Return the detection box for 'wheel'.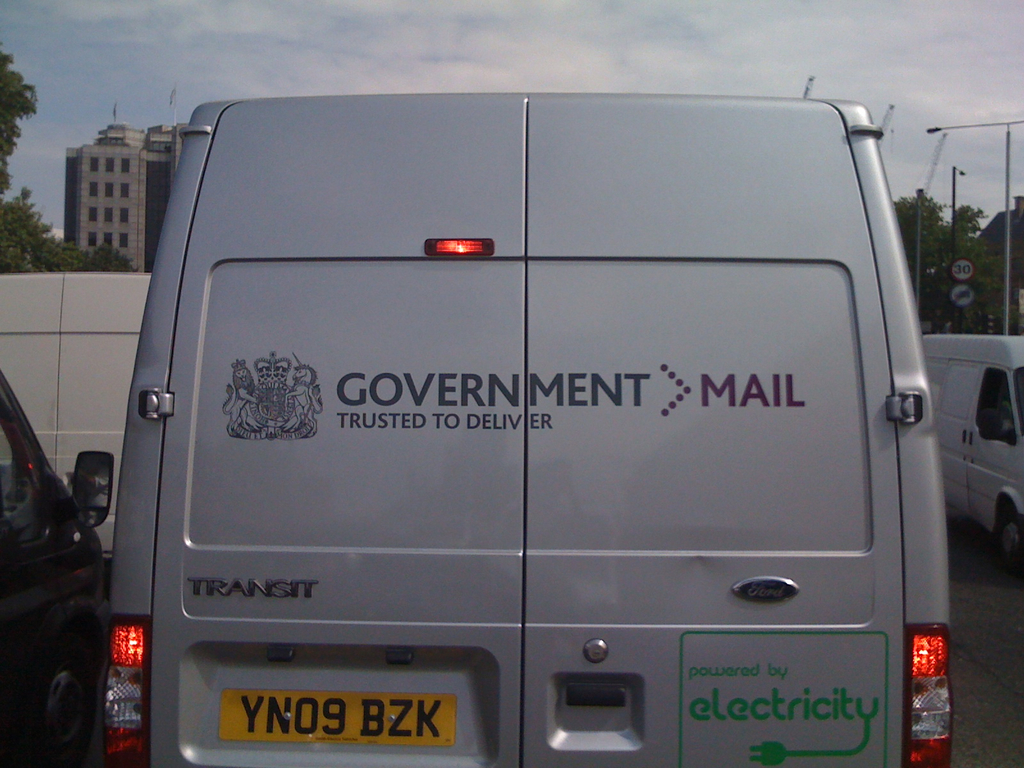
<region>997, 504, 1023, 562</region>.
